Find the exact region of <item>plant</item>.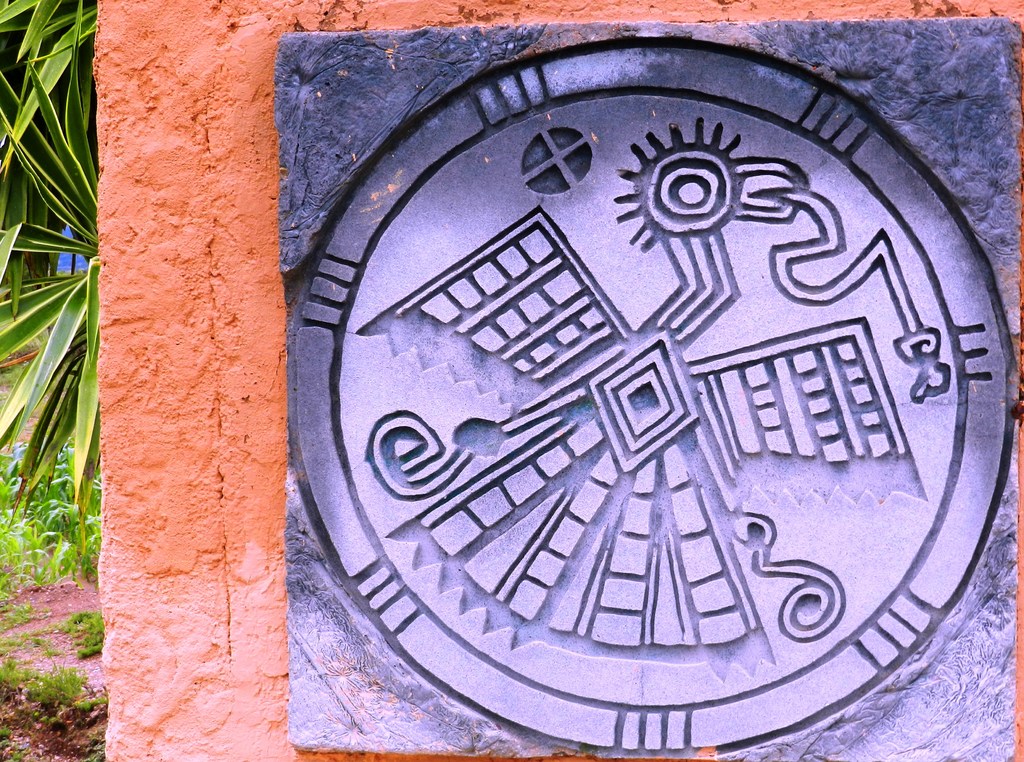
Exact region: 72, 696, 102, 715.
